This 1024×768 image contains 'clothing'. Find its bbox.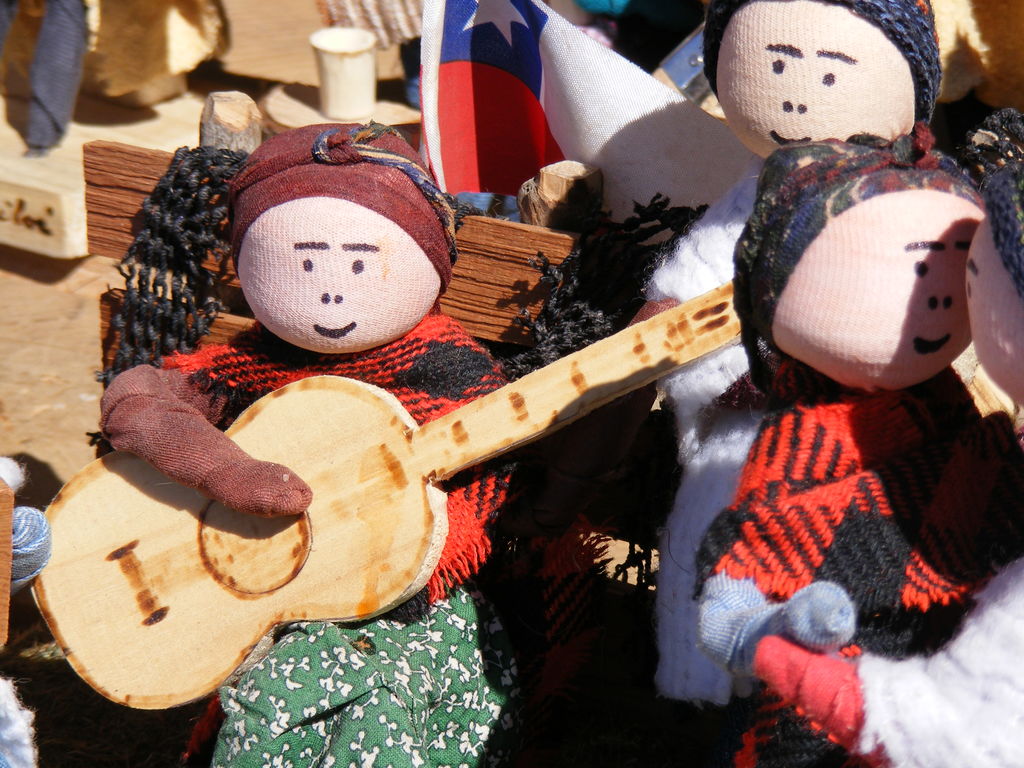
bbox=(209, 616, 511, 767).
